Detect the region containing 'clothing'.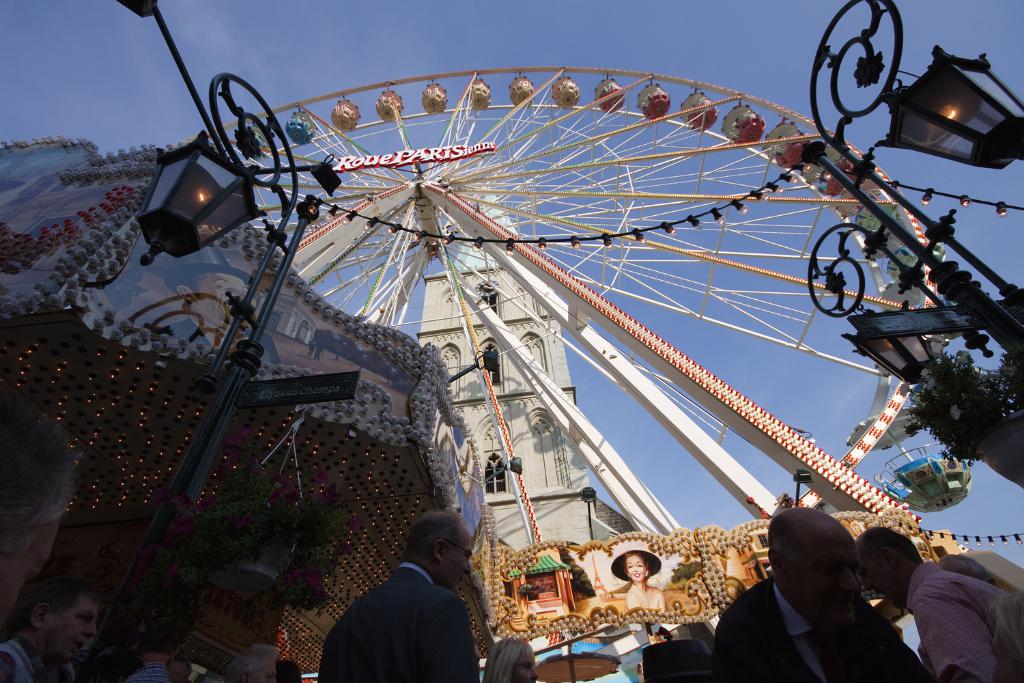
0 636 69 682.
